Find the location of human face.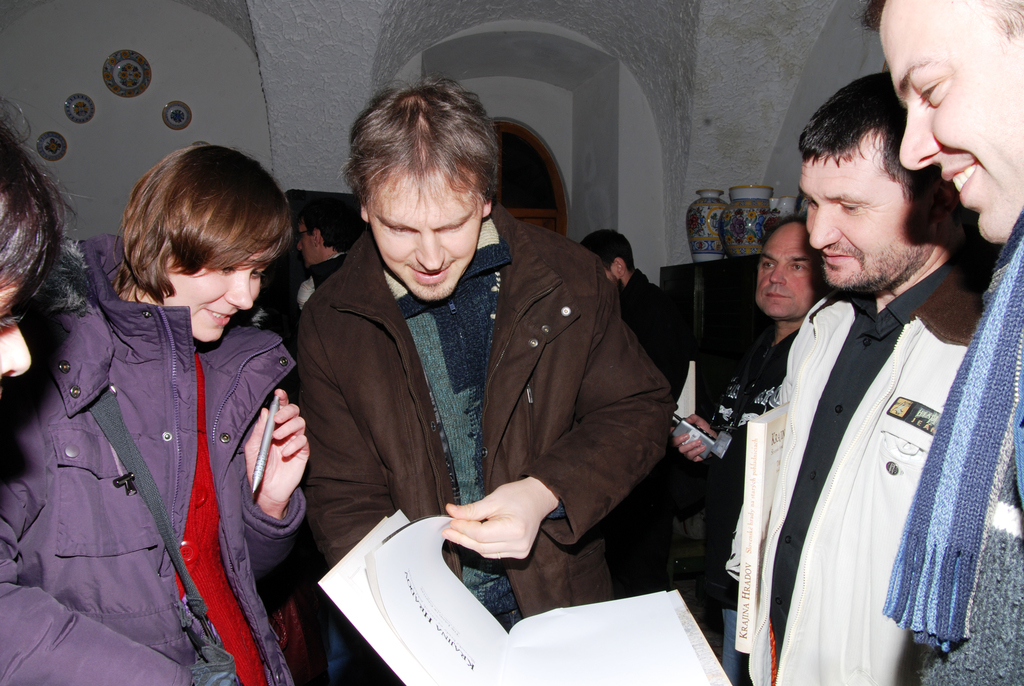
Location: bbox=(298, 225, 319, 267).
